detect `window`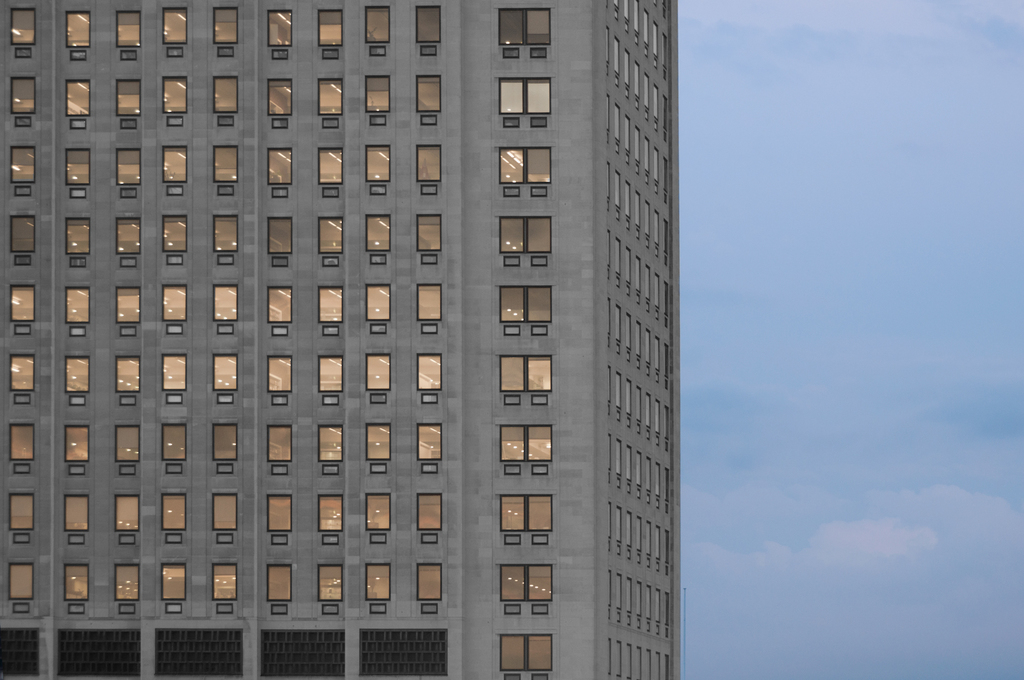
x1=398 y1=553 x2=449 y2=614
